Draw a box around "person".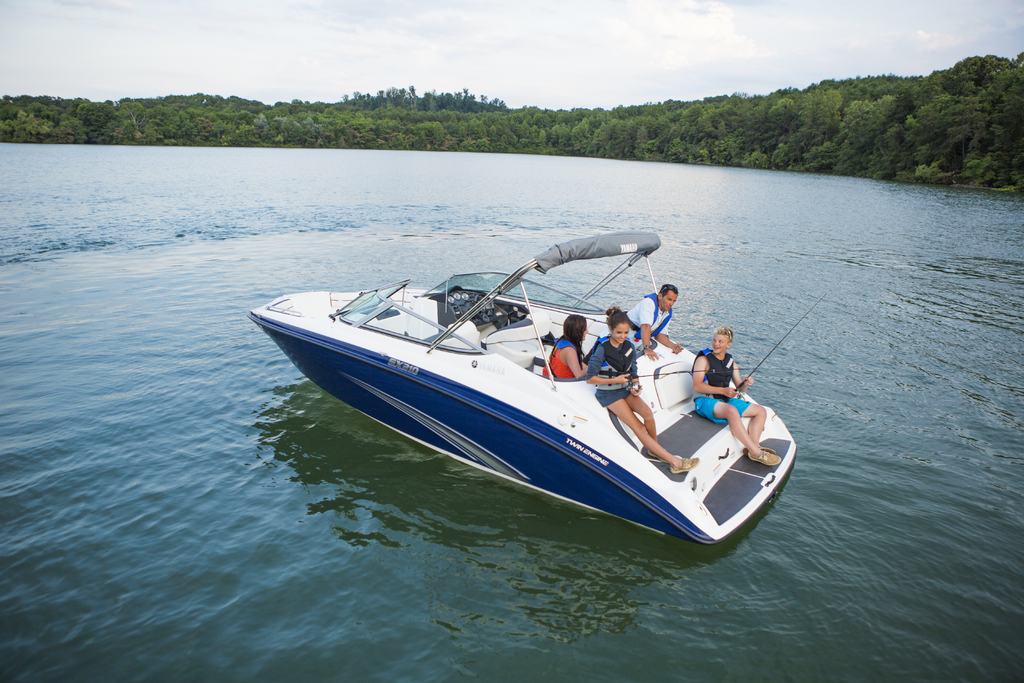
bbox(584, 304, 700, 475).
